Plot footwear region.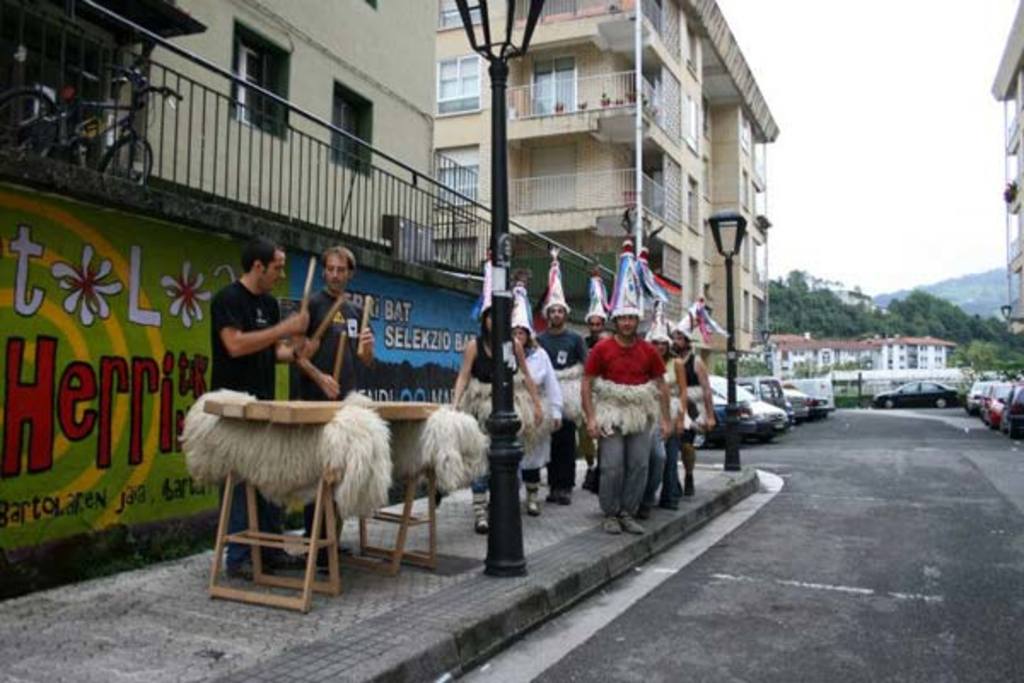
Plotted at [546,490,553,499].
